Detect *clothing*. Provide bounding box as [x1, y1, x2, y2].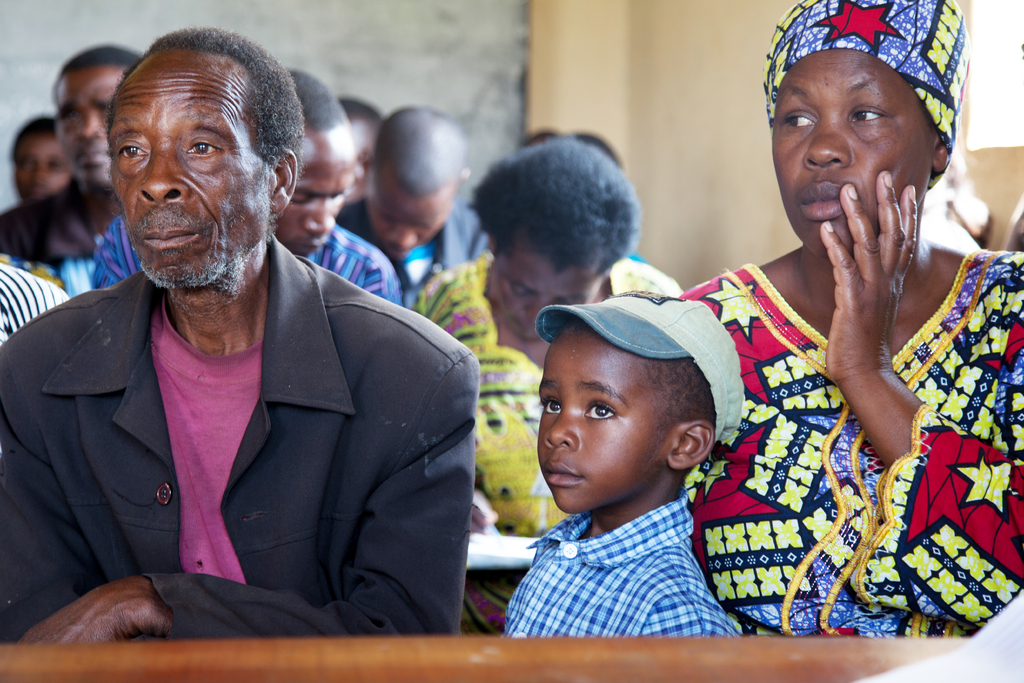
[0, 257, 65, 337].
